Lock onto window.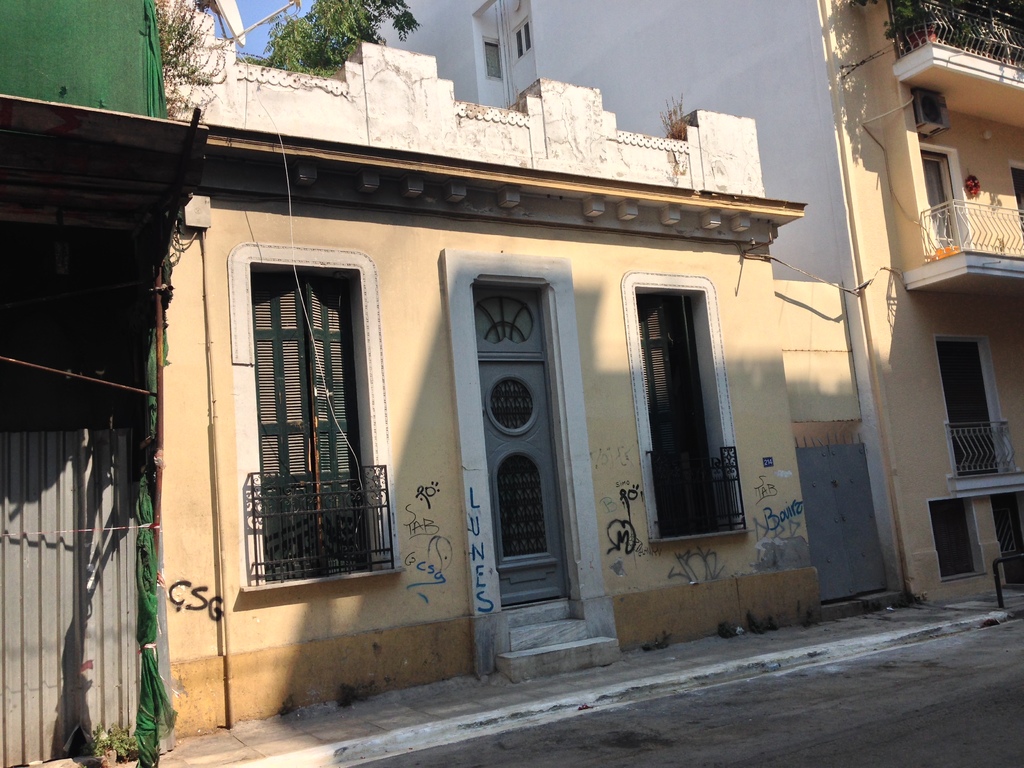
Locked: x1=616 y1=273 x2=756 y2=557.
